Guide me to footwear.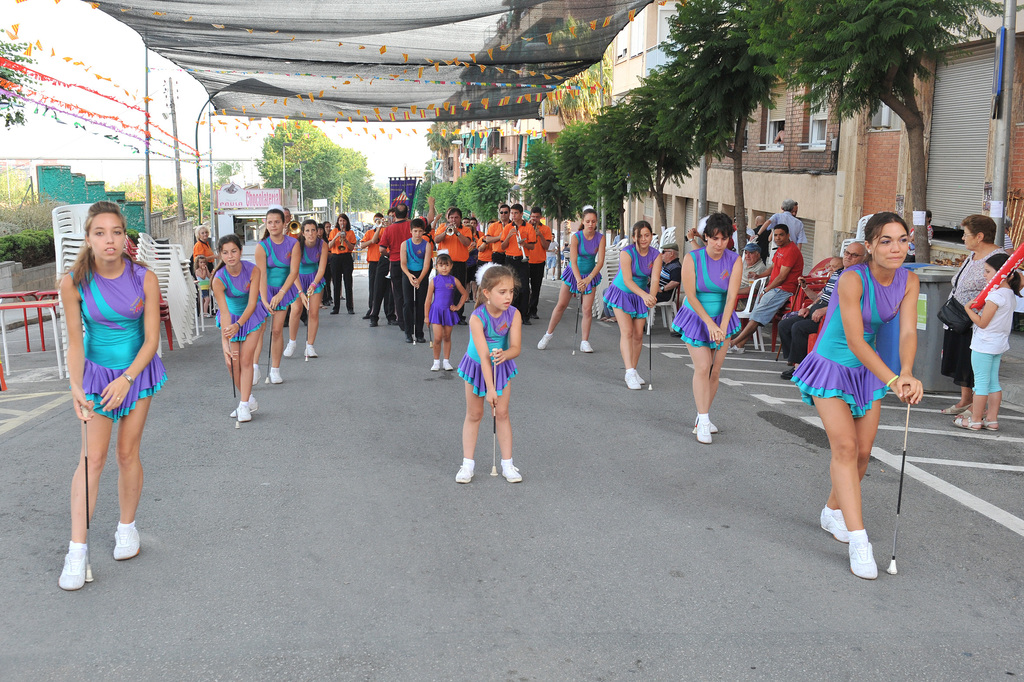
Guidance: <region>695, 414, 710, 445</region>.
